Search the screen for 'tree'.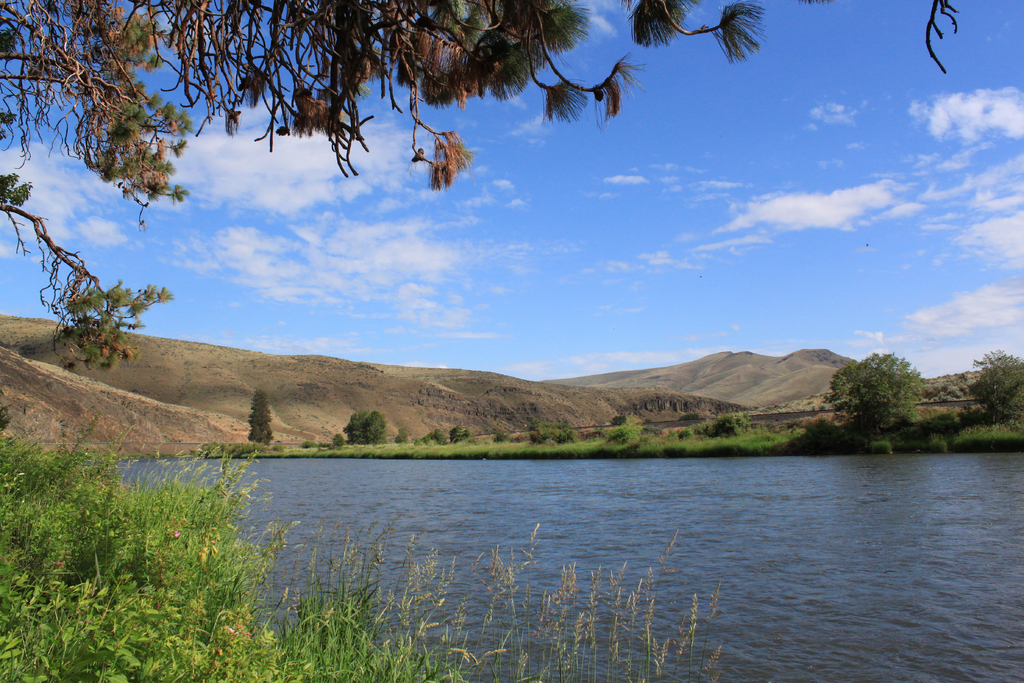
Found at 0 0 767 363.
